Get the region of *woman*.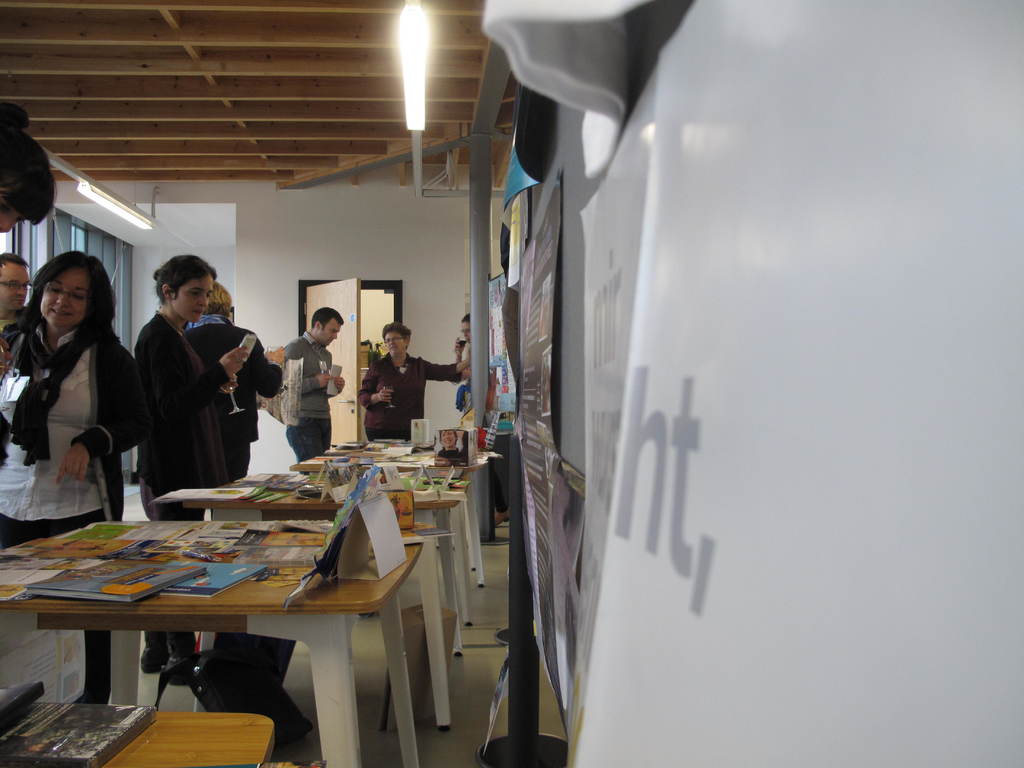
left=358, top=321, right=483, bottom=445.
